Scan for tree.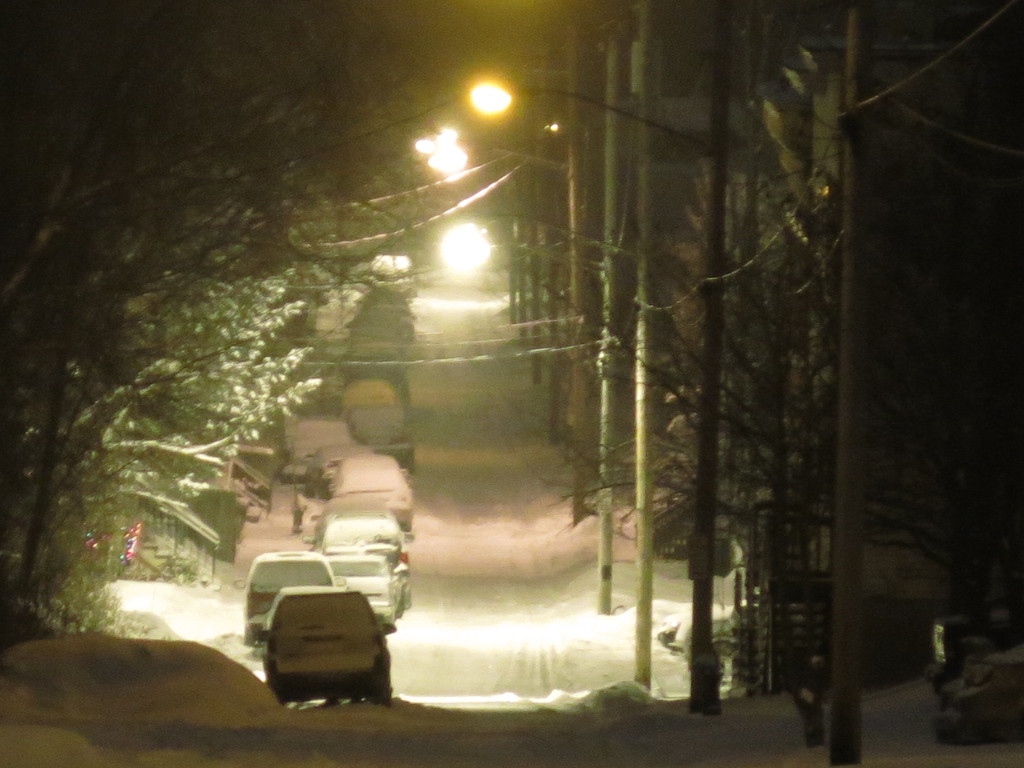
Scan result: <bbox>551, 0, 990, 705</bbox>.
